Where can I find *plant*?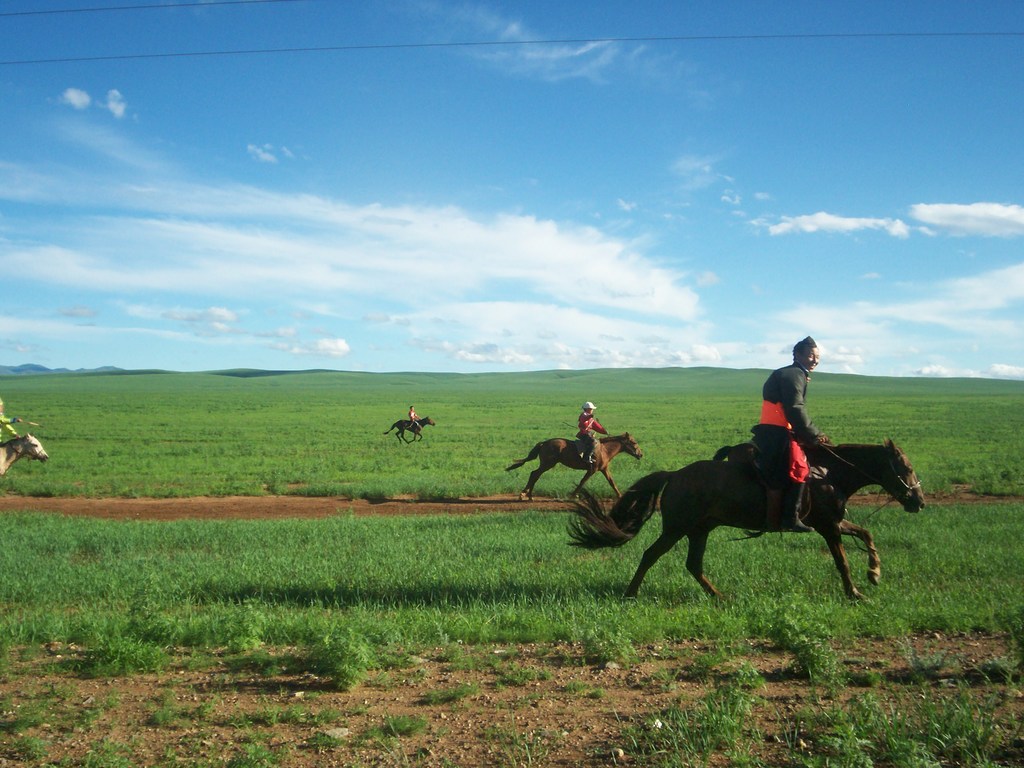
You can find it at Rect(730, 663, 762, 685).
